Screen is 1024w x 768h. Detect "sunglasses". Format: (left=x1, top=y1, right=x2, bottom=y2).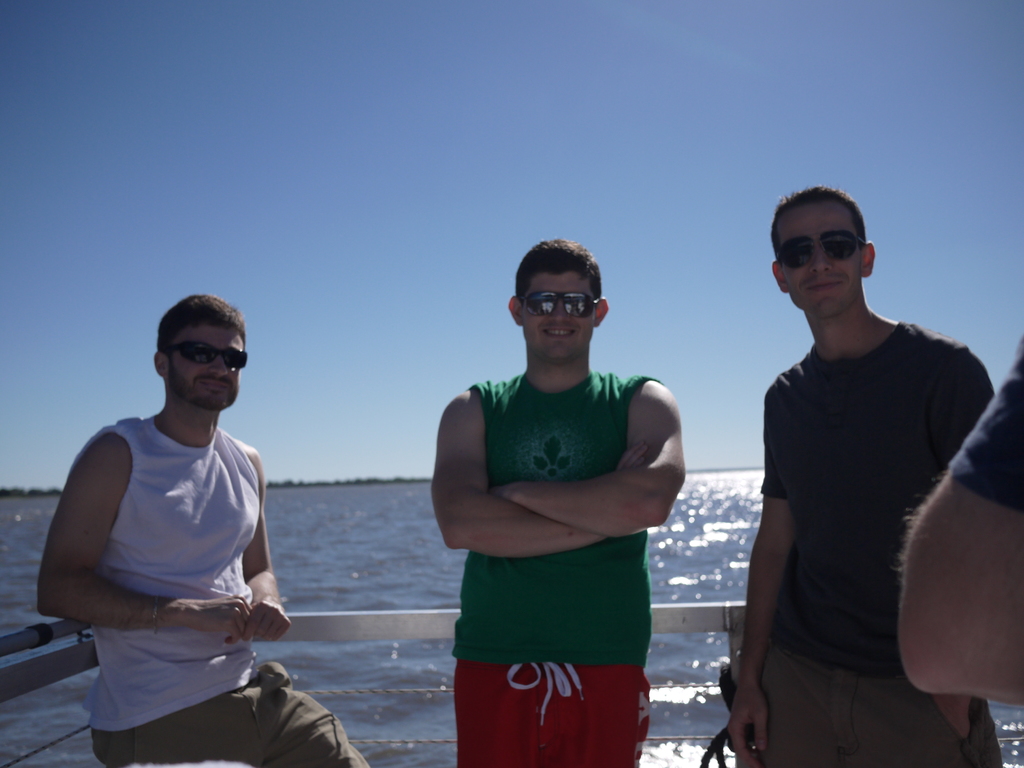
(left=776, top=229, right=867, bottom=270).
